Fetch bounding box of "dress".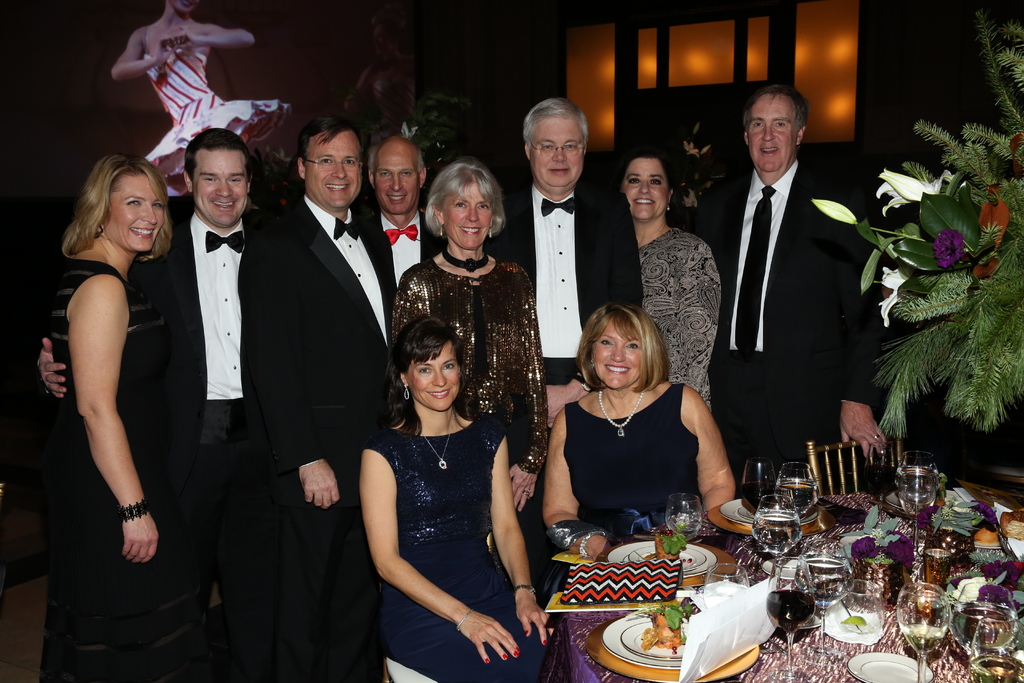
Bbox: bbox(364, 384, 511, 654).
